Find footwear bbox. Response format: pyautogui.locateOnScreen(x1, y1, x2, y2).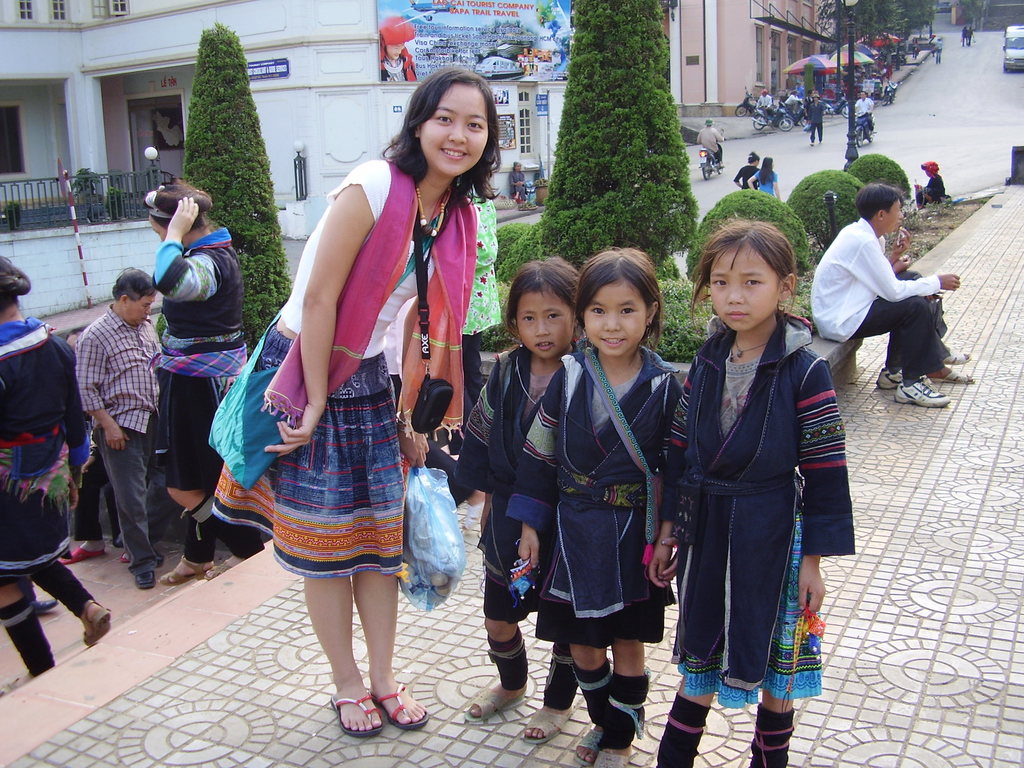
pyautogui.locateOnScreen(154, 557, 212, 585).
